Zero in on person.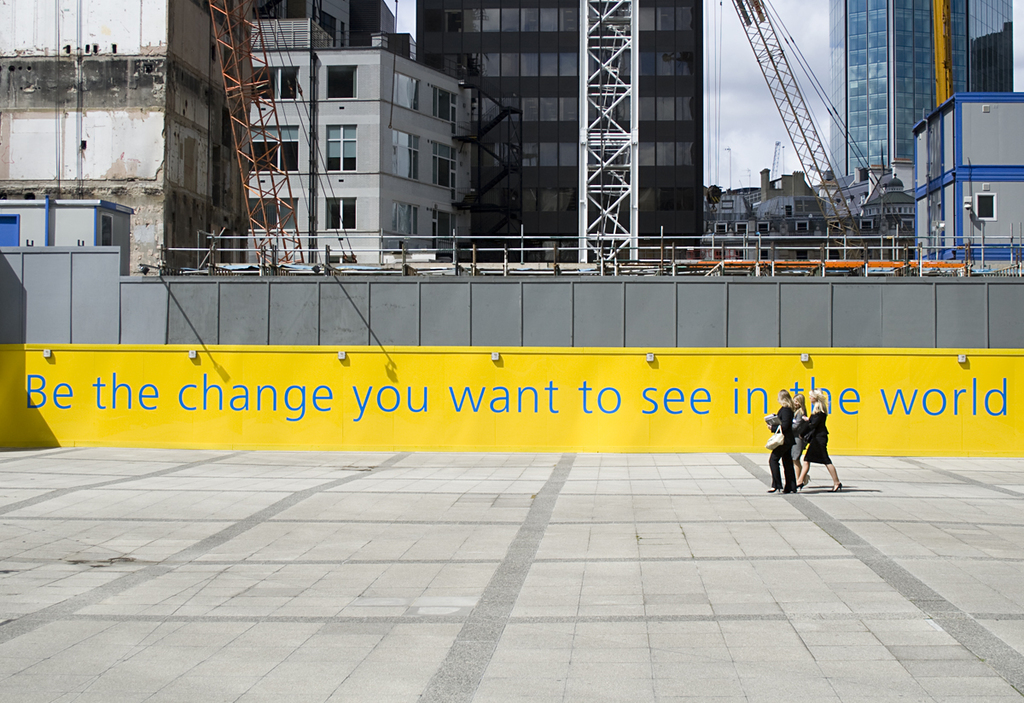
Zeroed in: select_region(792, 393, 811, 485).
